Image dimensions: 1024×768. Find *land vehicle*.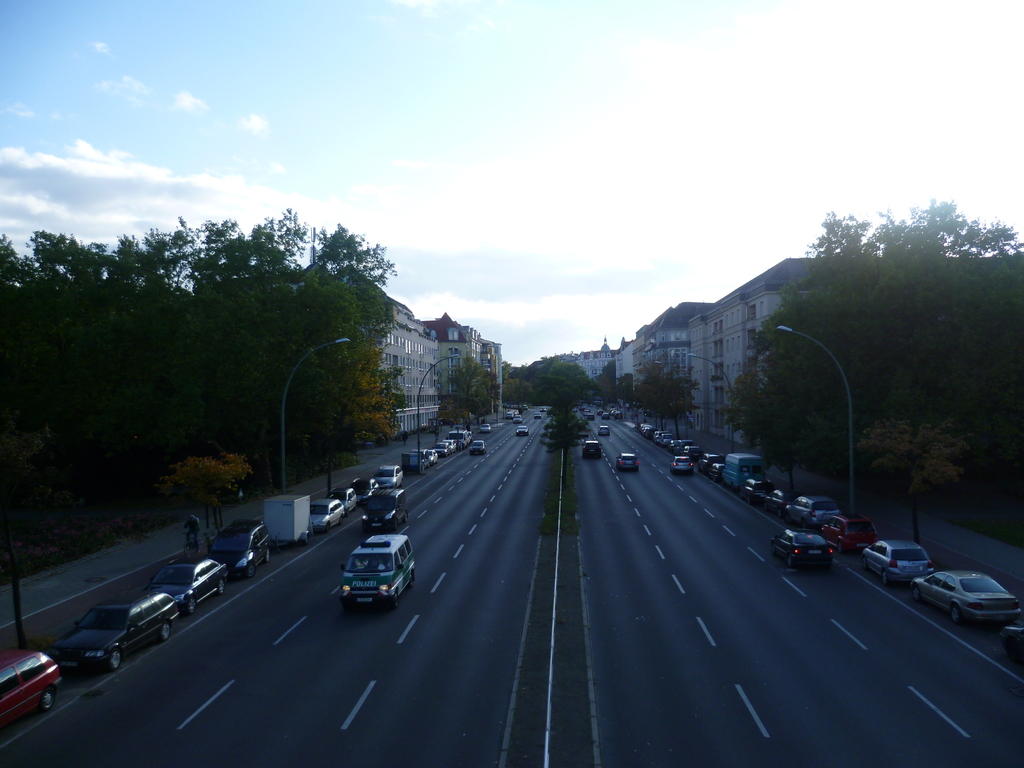
[513,422,531,438].
